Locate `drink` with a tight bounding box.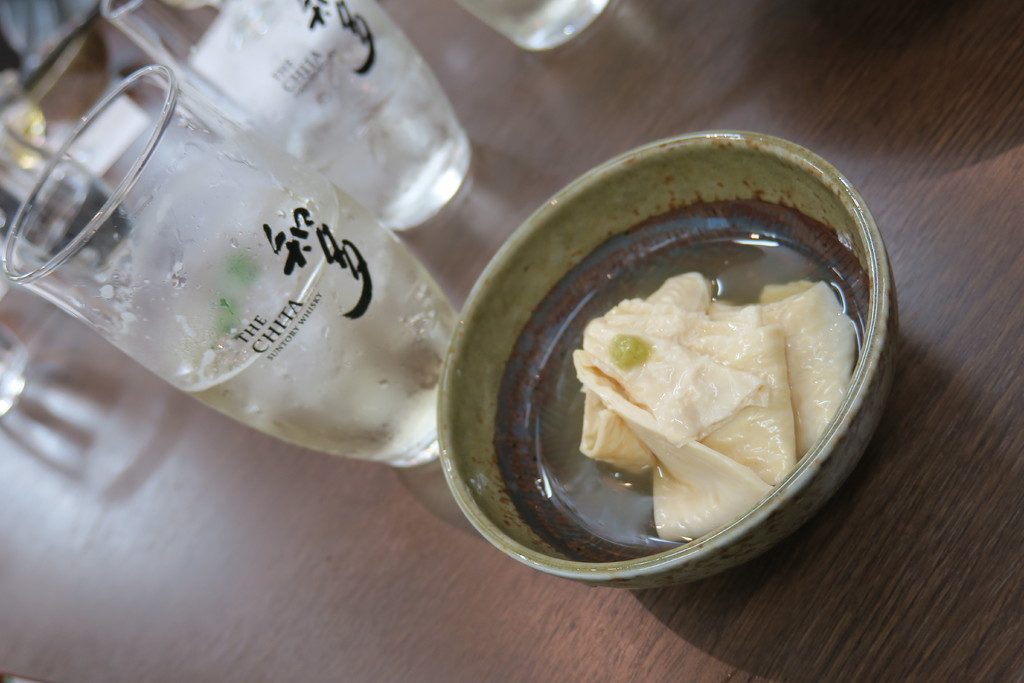
[left=282, top=53, right=470, bottom=230].
